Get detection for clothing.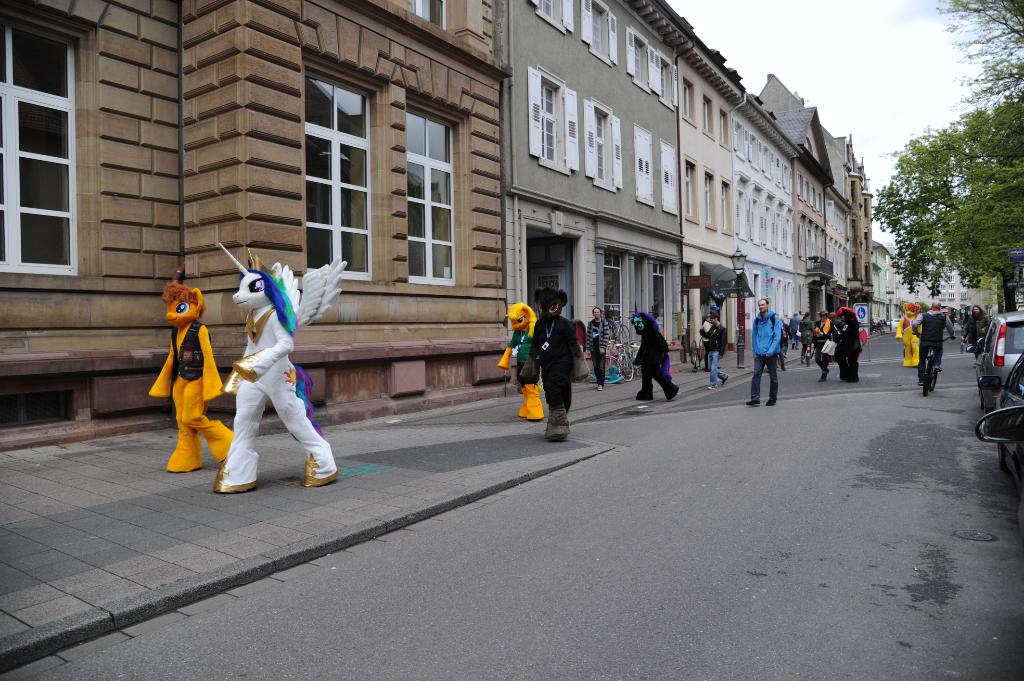
Detection: Rect(893, 298, 916, 357).
